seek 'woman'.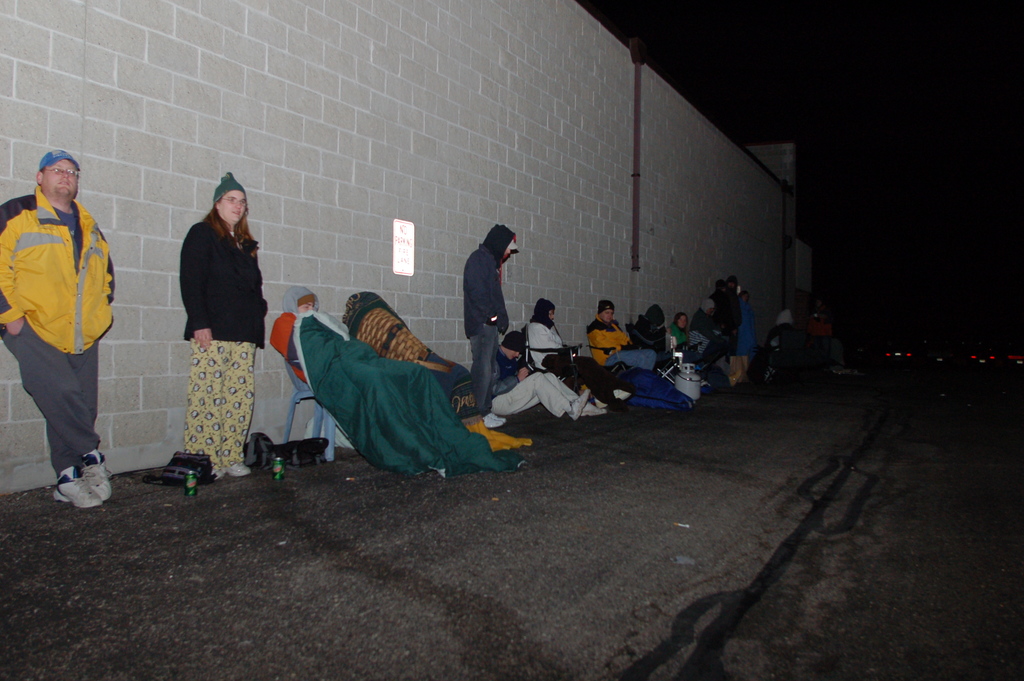
select_region(525, 293, 626, 424).
